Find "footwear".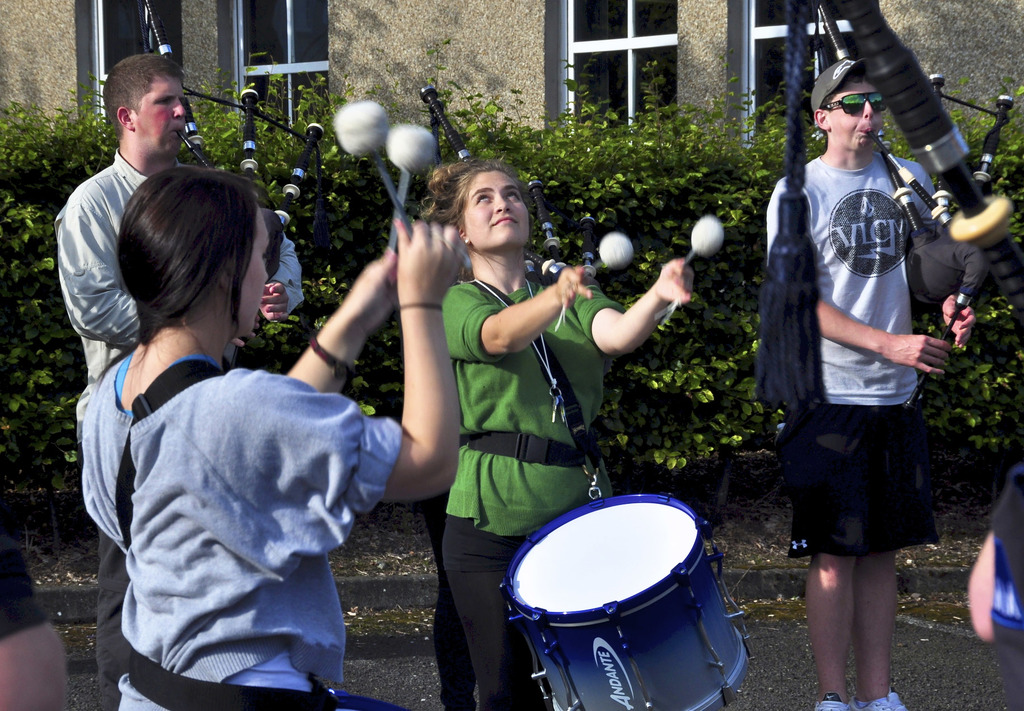
(x1=813, y1=694, x2=850, y2=710).
